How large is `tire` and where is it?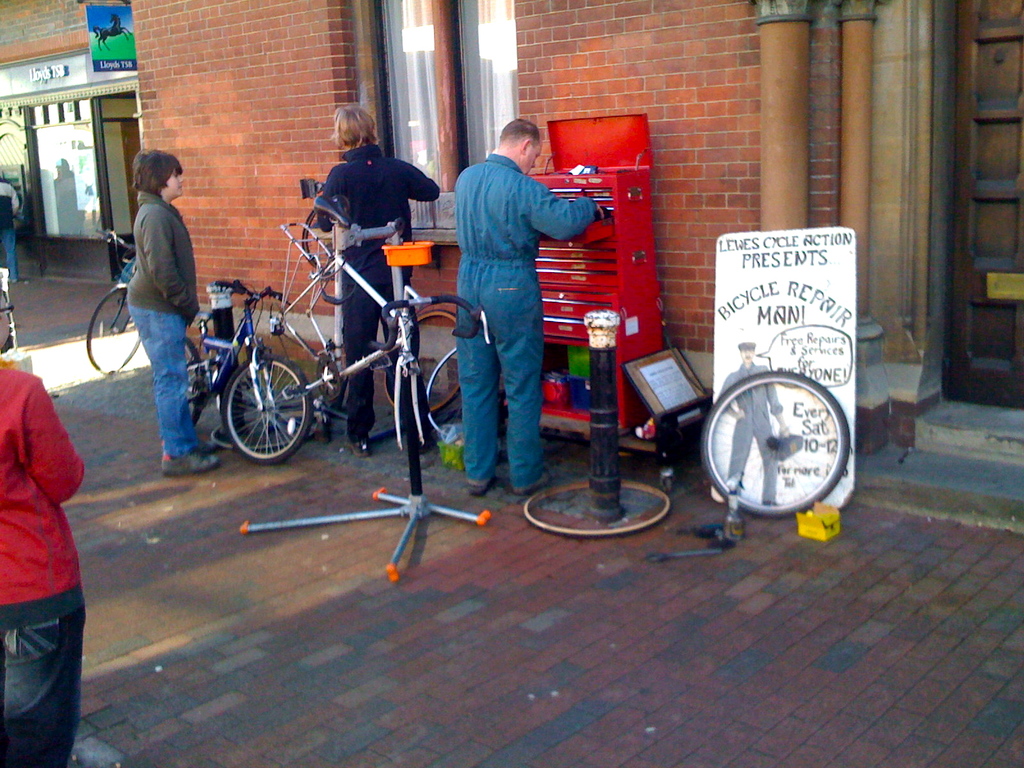
Bounding box: x1=214 y1=348 x2=291 y2=463.
